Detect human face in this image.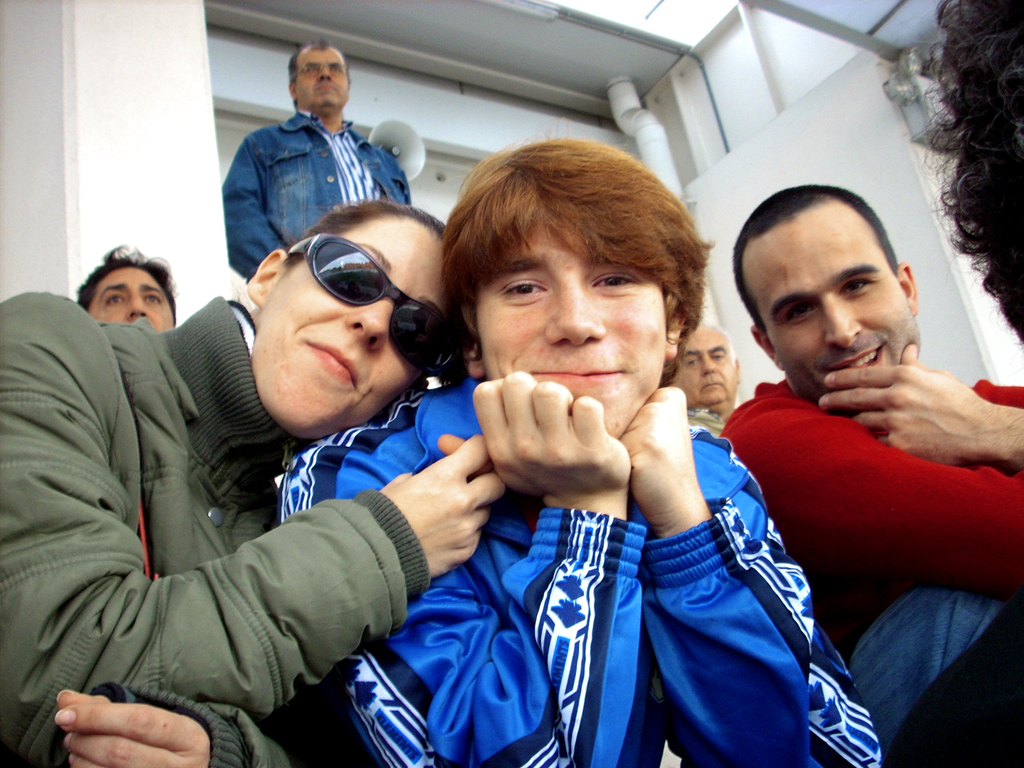
Detection: bbox=[299, 47, 351, 118].
